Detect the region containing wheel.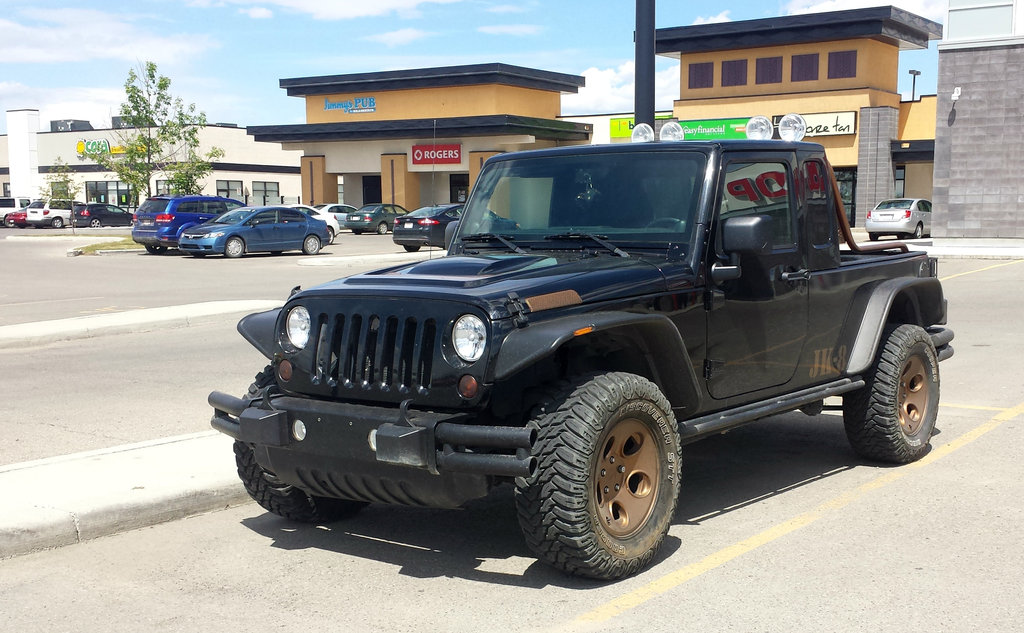
l=522, t=376, r=681, b=579.
